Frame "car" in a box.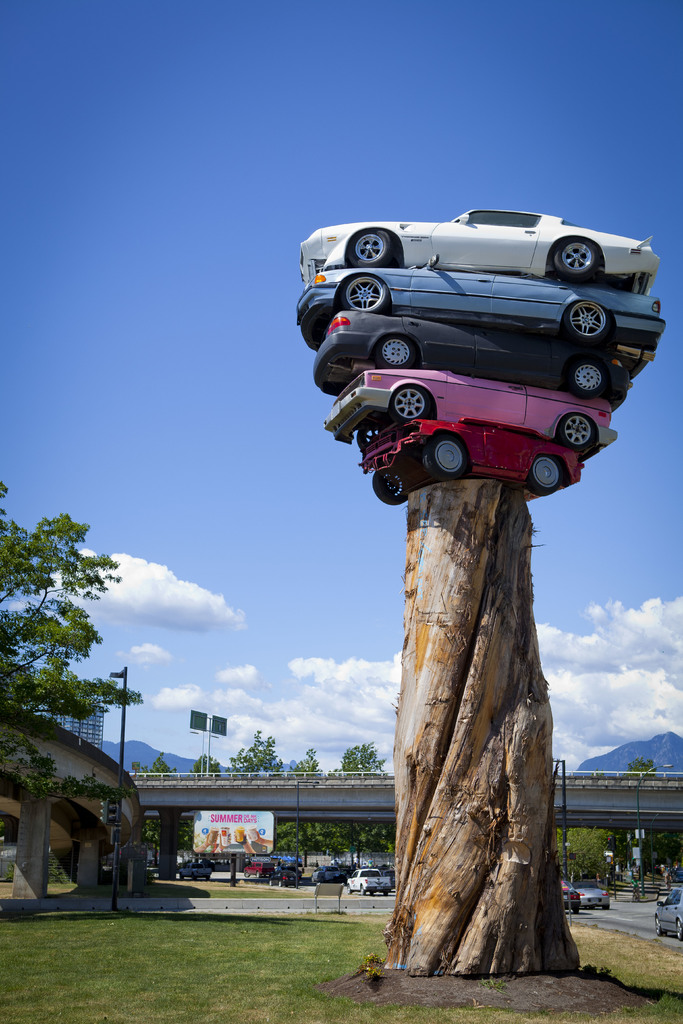
301,321,639,405.
